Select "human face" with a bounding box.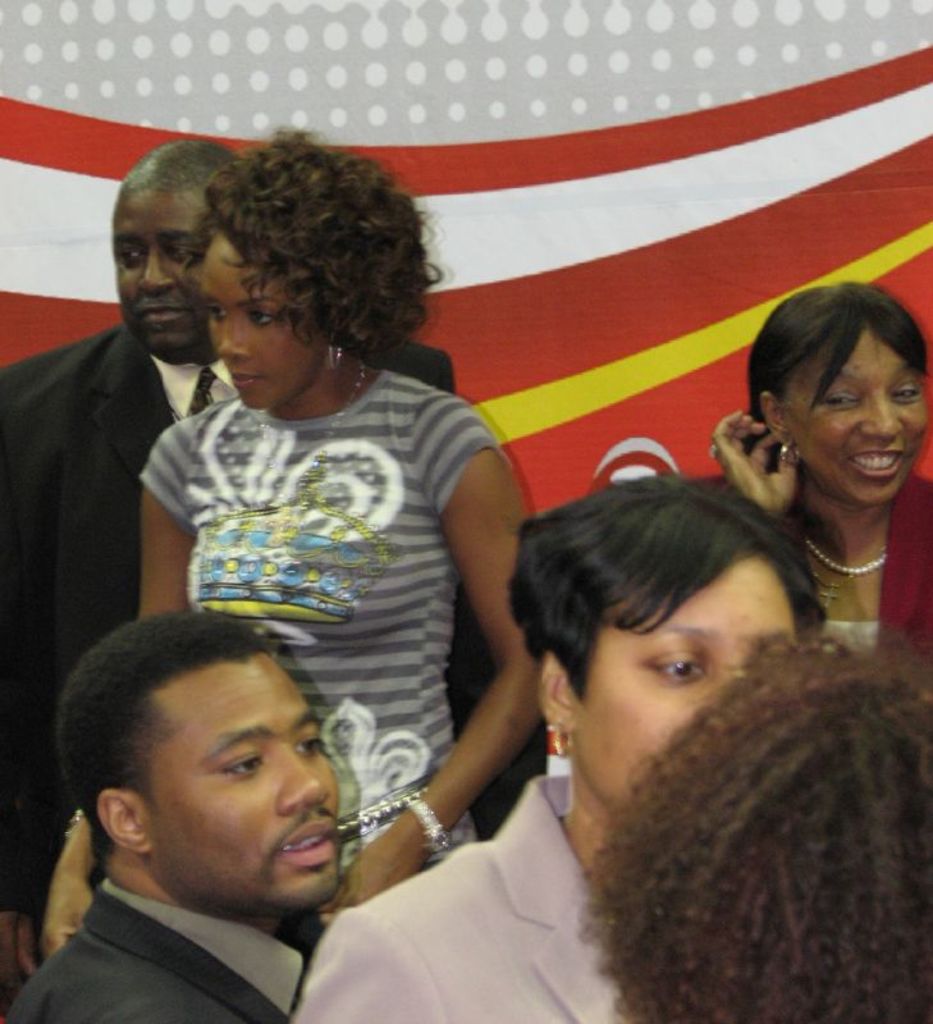
crop(116, 196, 205, 353).
